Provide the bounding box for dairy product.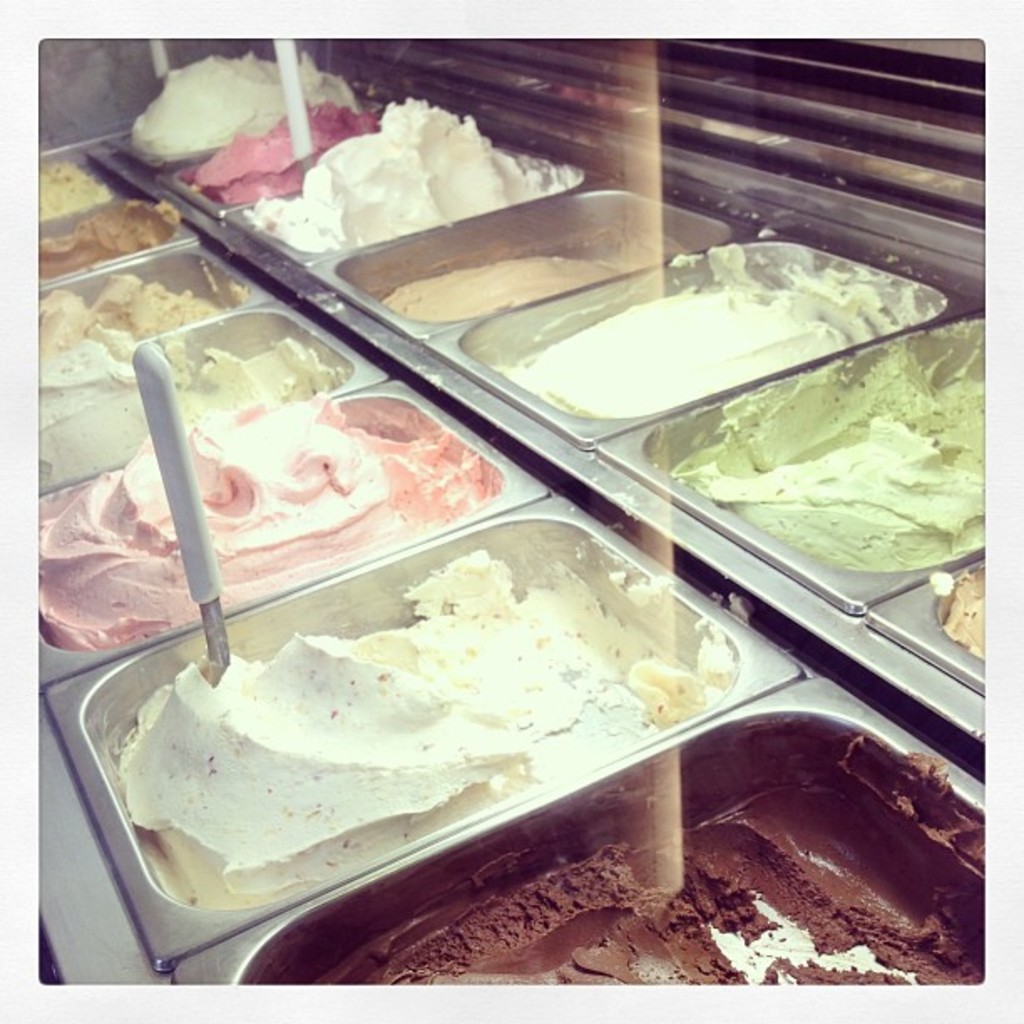
264/92/550/273.
